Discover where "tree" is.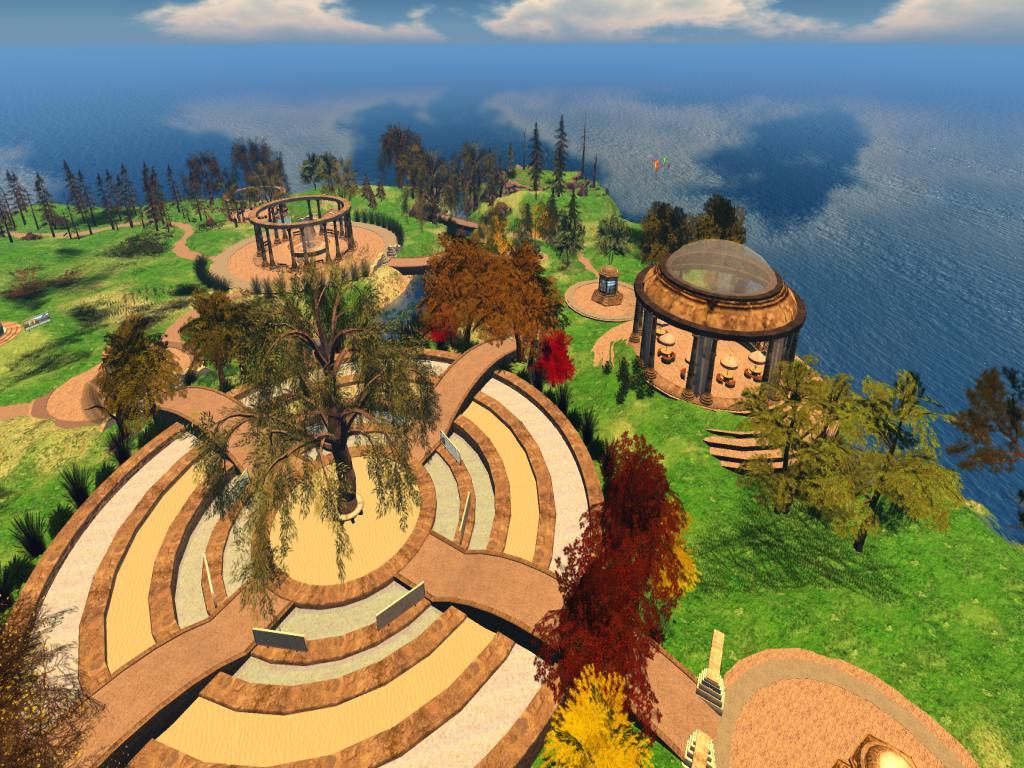
Discovered at <region>595, 210, 637, 261</region>.
